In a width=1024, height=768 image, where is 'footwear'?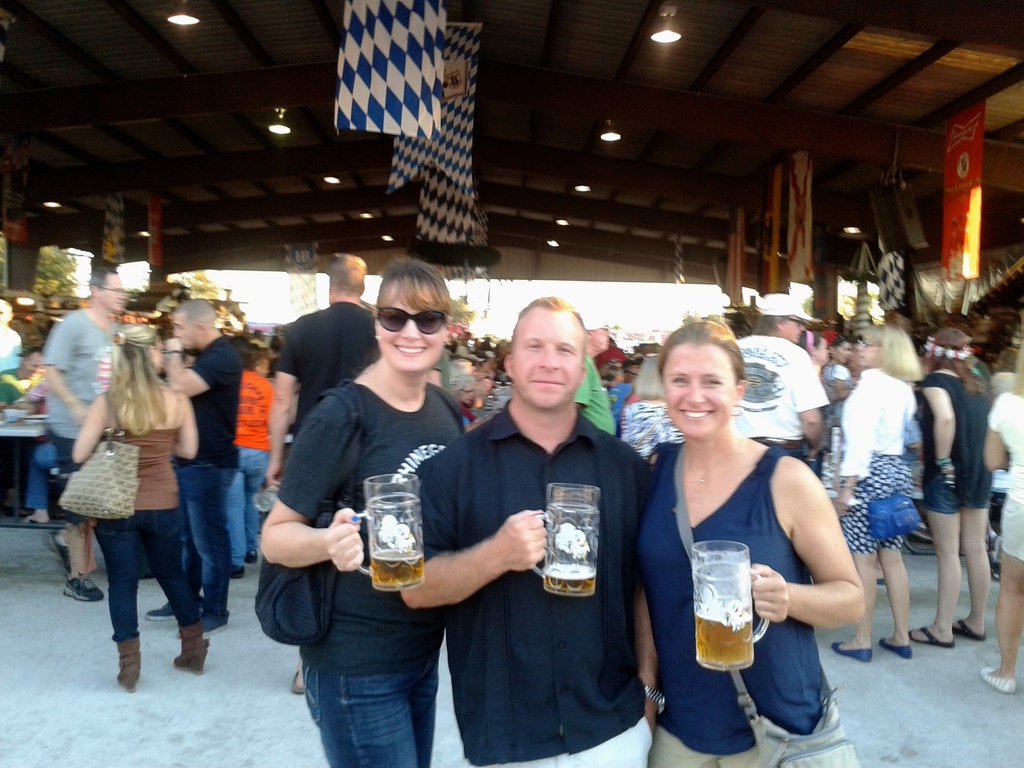
detection(829, 640, 869, 662).
